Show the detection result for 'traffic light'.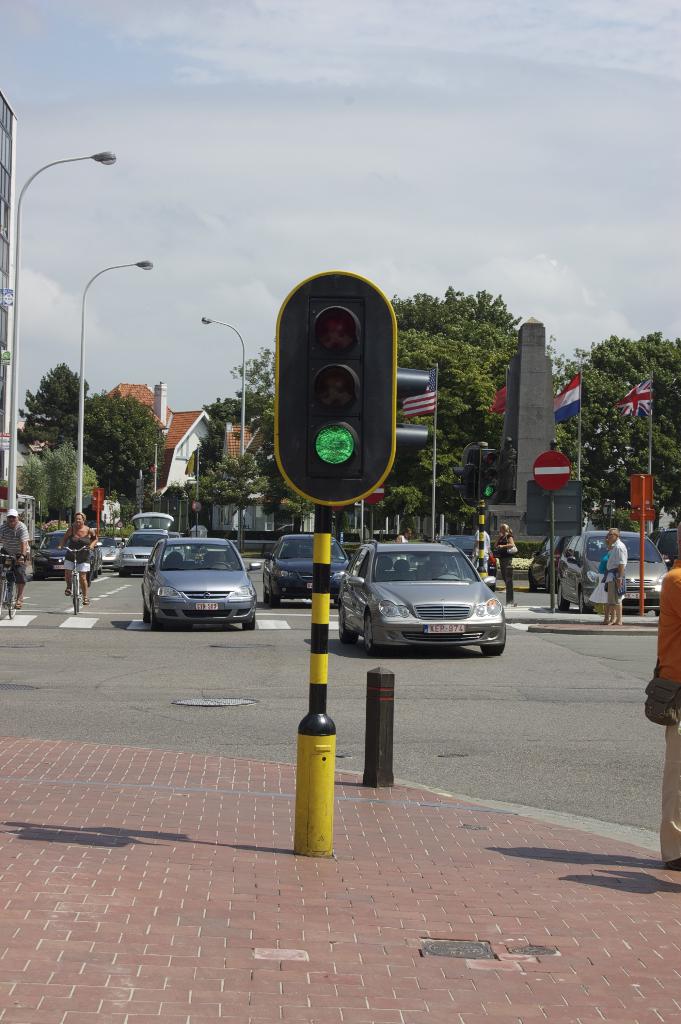
Rect(396, 367, 431, 454).
